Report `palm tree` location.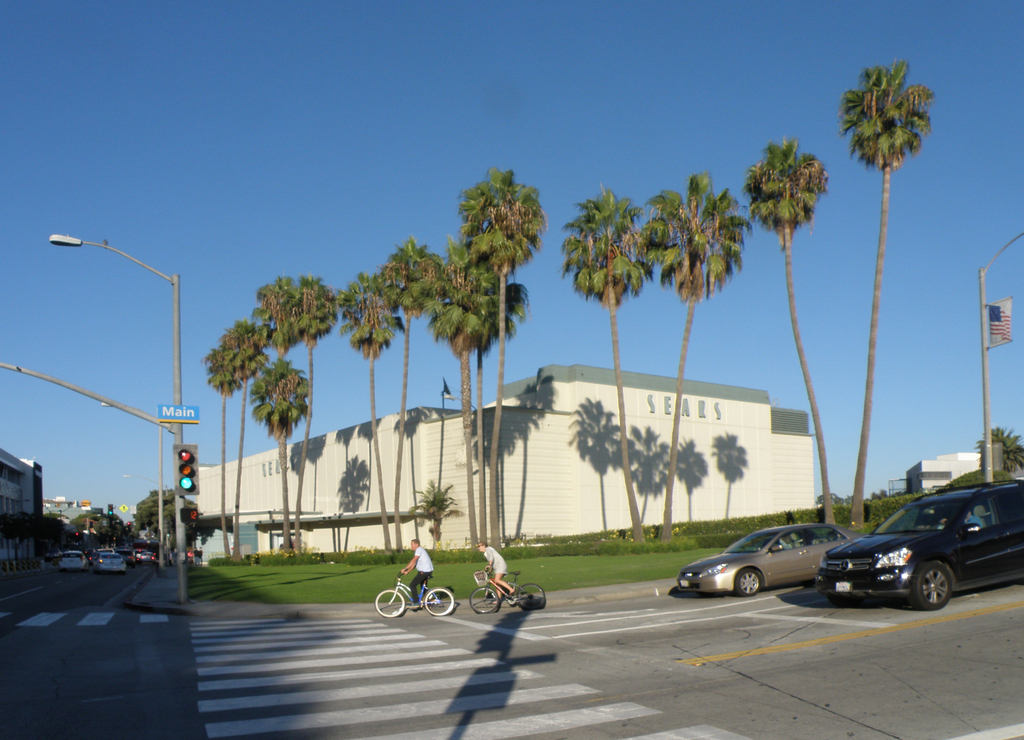
Report: bbox=[259, 364, 314, 500].
